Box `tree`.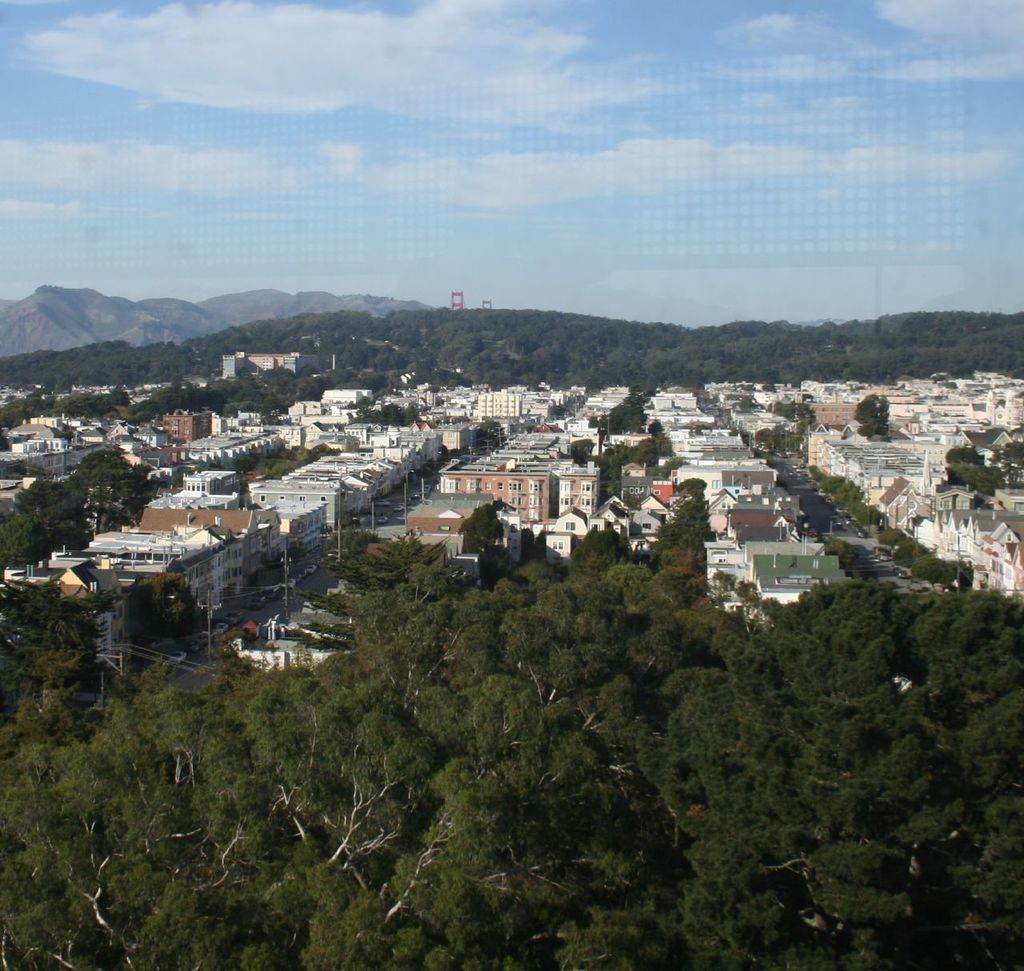
bbox=[0, 239, 1023, 970].
